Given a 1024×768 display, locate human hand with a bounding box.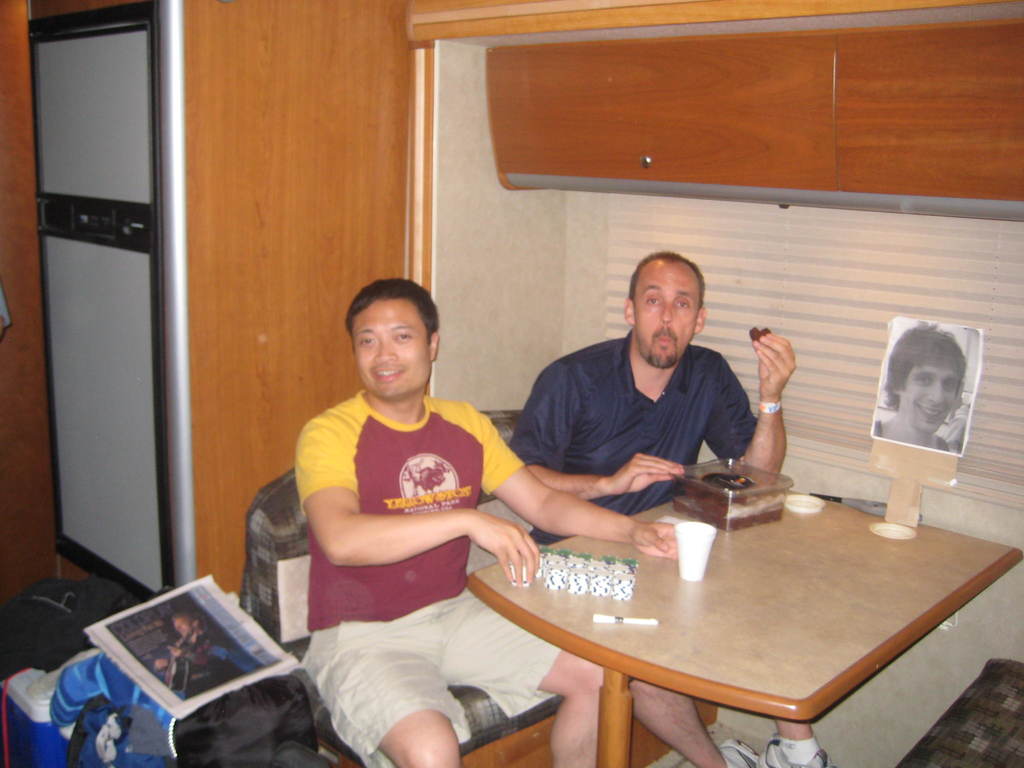
Located: <region>751, 333, 799, 393</region>.
